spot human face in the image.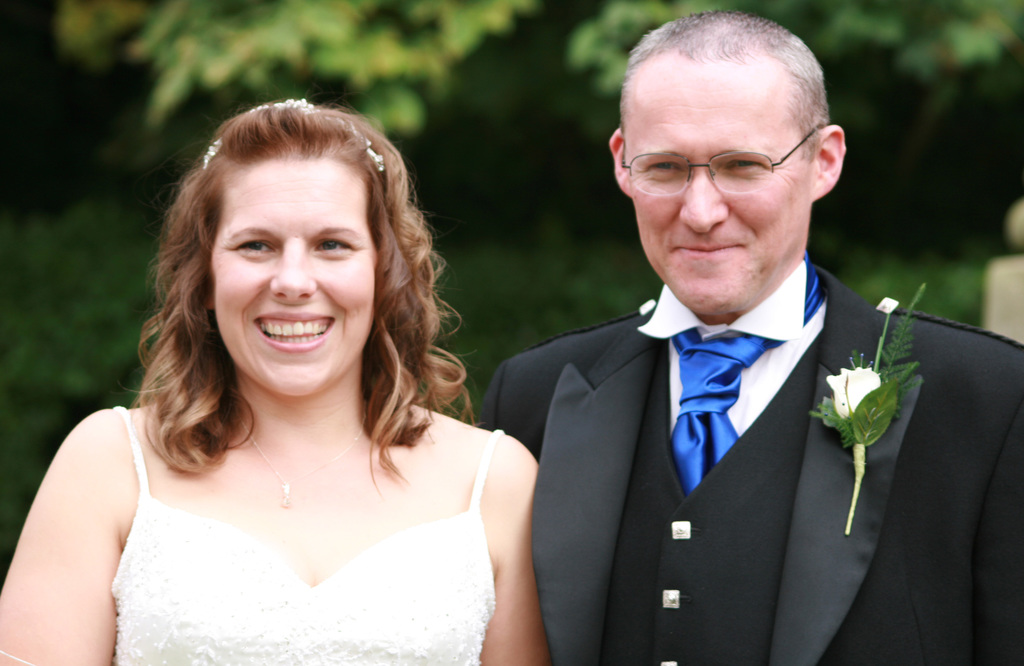
human face found at (624, 61, 809, 311).
